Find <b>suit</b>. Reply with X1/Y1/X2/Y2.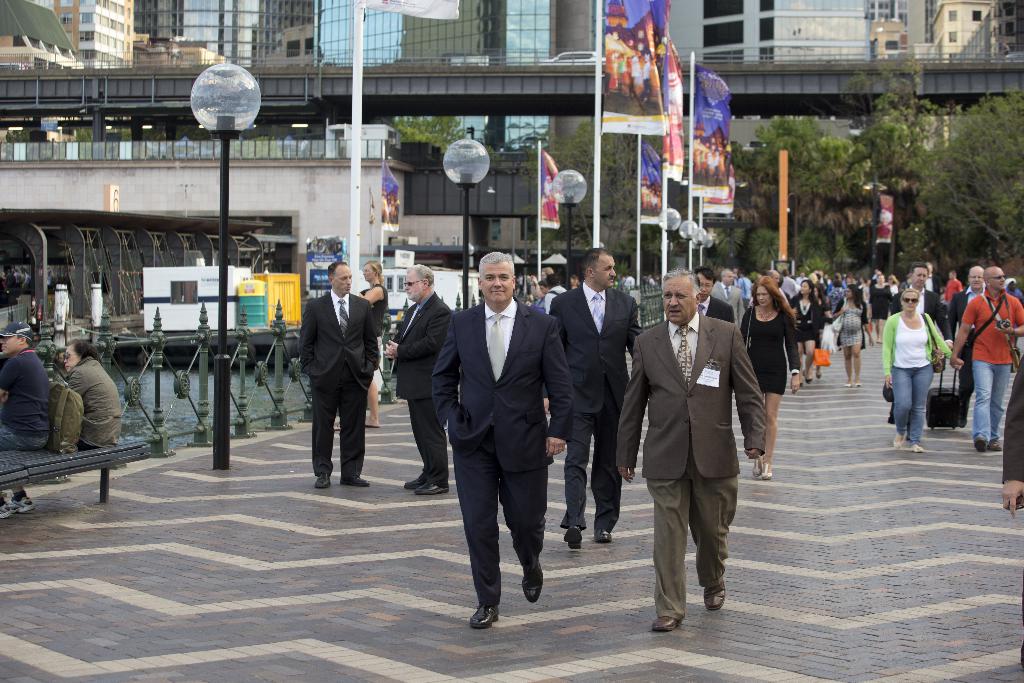
396/292/454/471.
